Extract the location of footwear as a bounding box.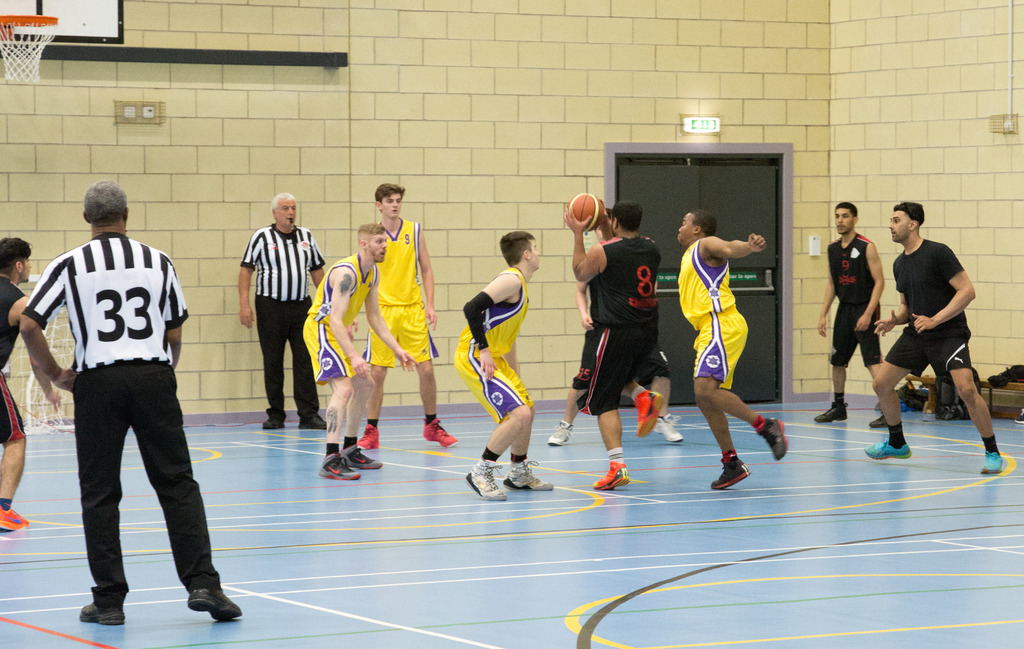
[981,451,1004,474].
